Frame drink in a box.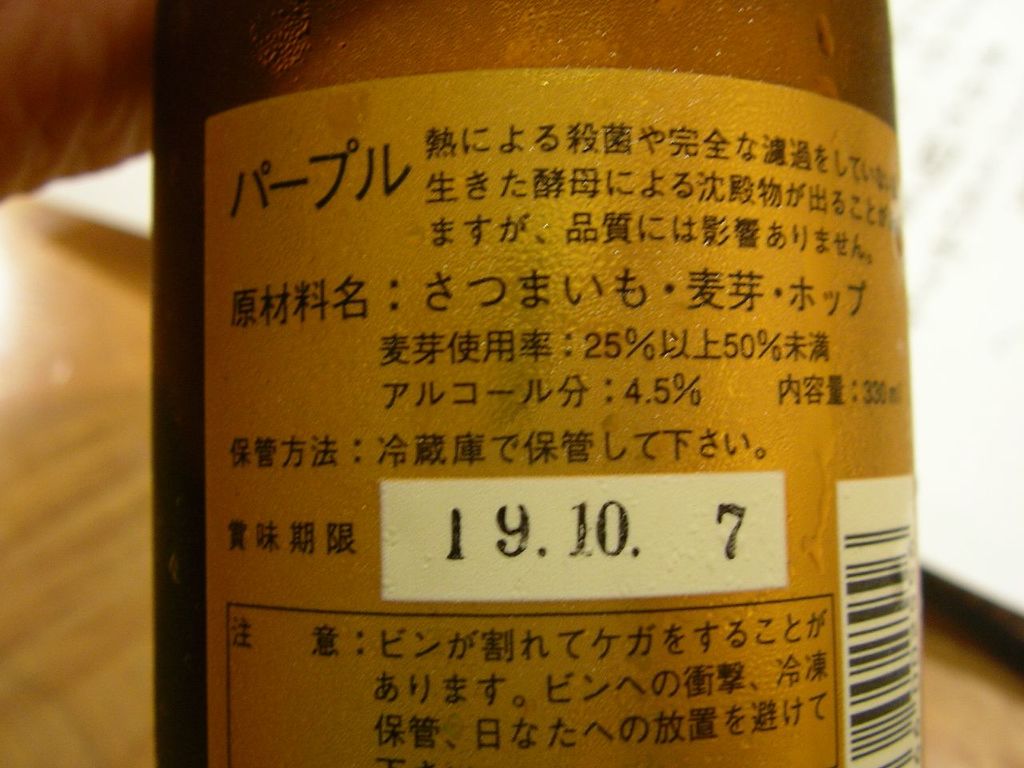
135/18/973/767.
